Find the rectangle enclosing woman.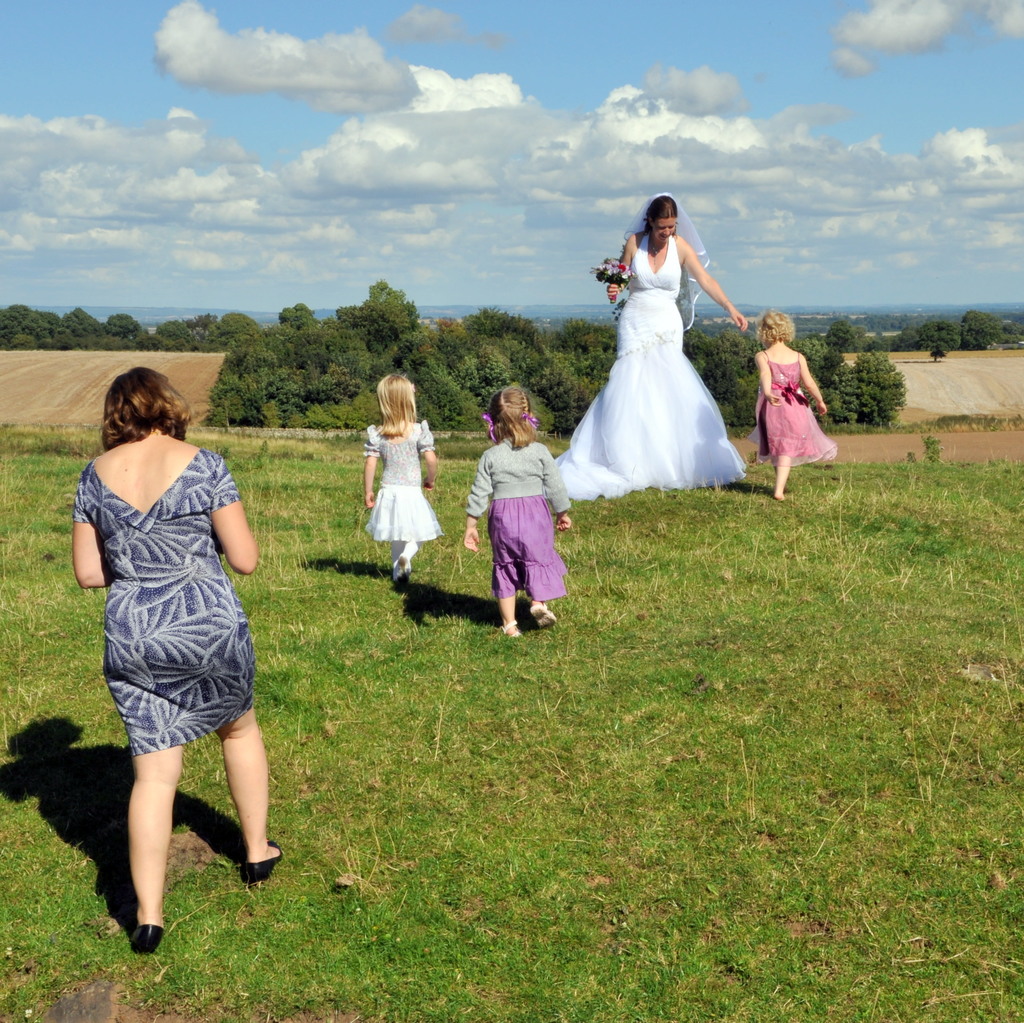
{"x1": 70, "y1": 365, "x2": 282, "y2": 954}.
